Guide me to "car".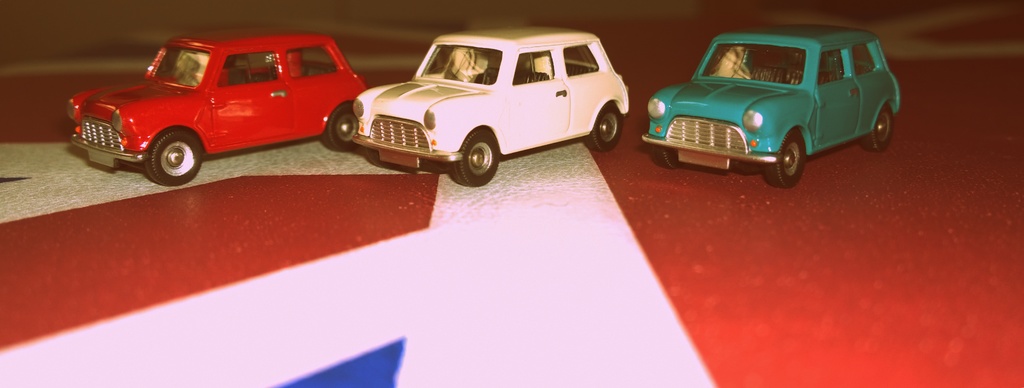
Guidance: {"x1": 65, "y1": 28, "x2": 367, "y2": 186}.
